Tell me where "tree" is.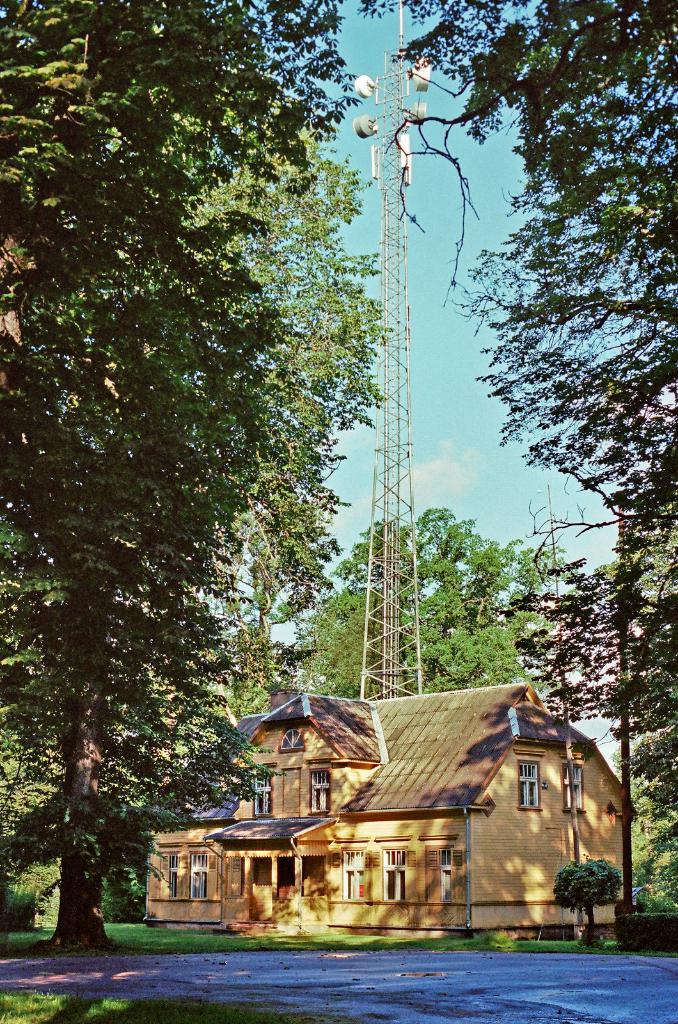
"tree" is at [x1=303, y1=502, x2=558, y2=689].
